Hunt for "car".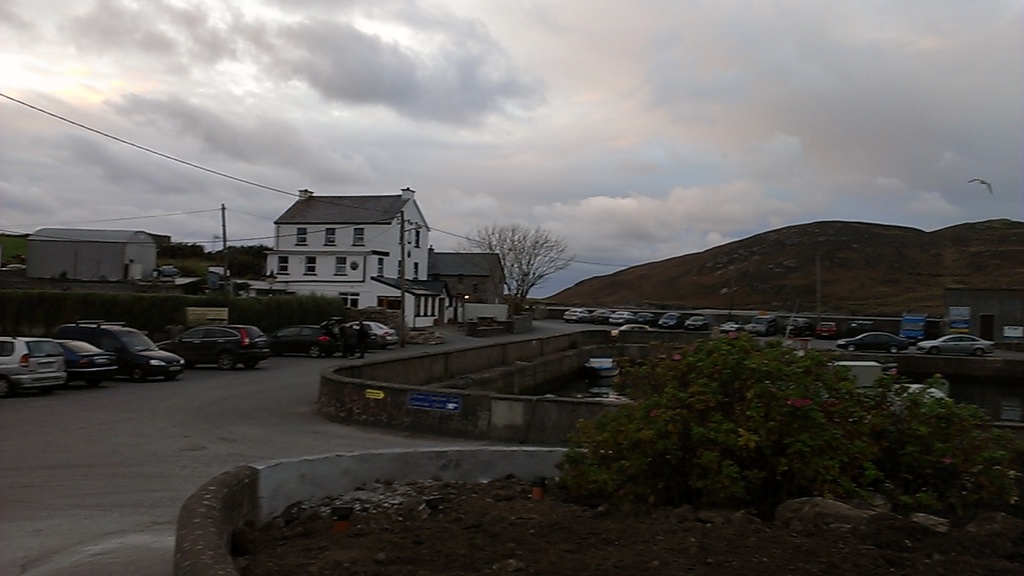
Hunted down at (x1=684, y1=309, x2=706, y2=321).
